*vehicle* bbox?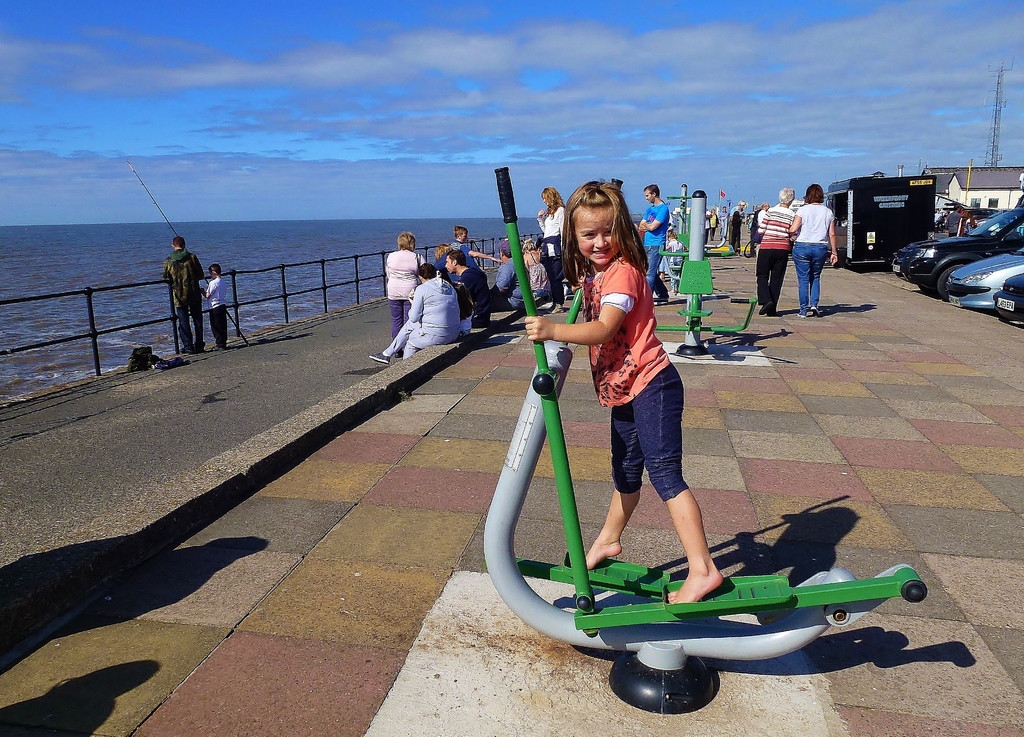
[x1=948, y1=243, x2=1023, y2=313]
